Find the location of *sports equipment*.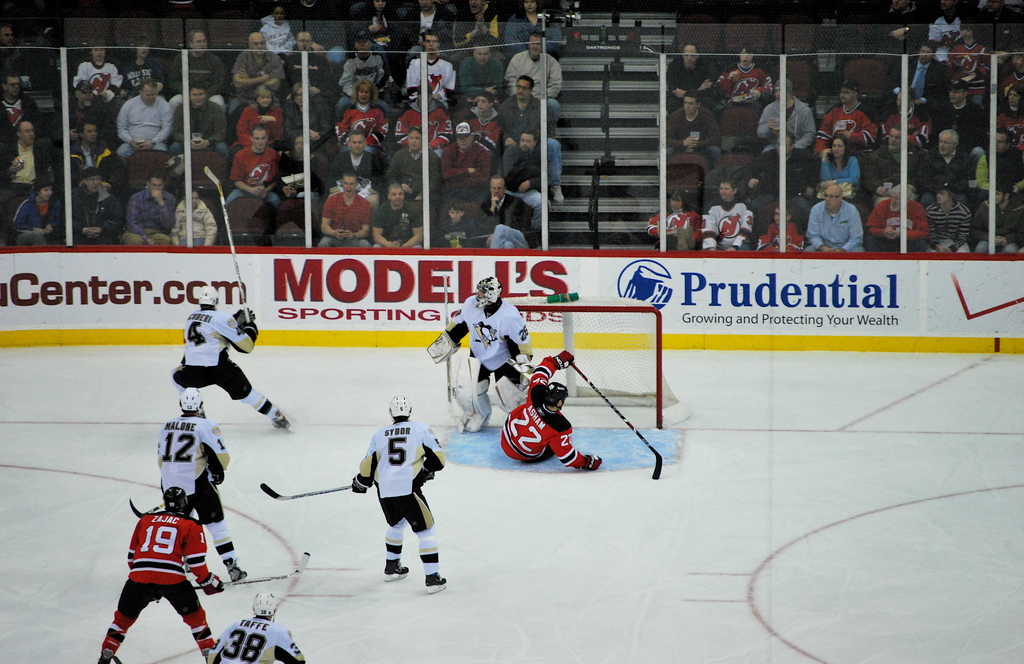
Location: detection(427, 324, 457, 366).
